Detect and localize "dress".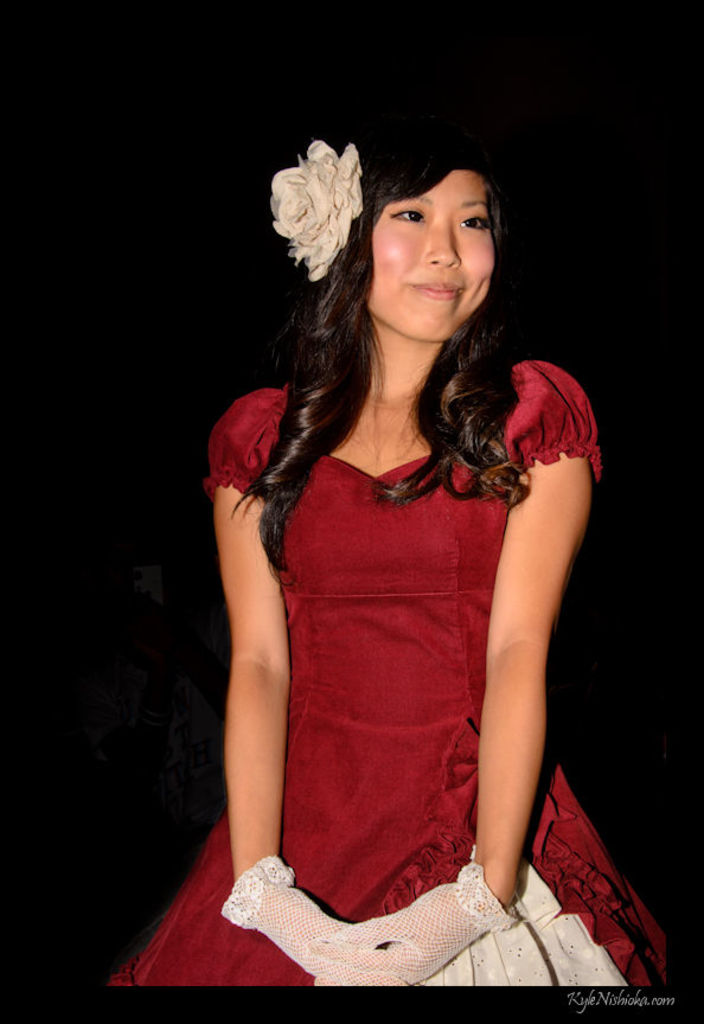
Localized at 120,361,655,993.
